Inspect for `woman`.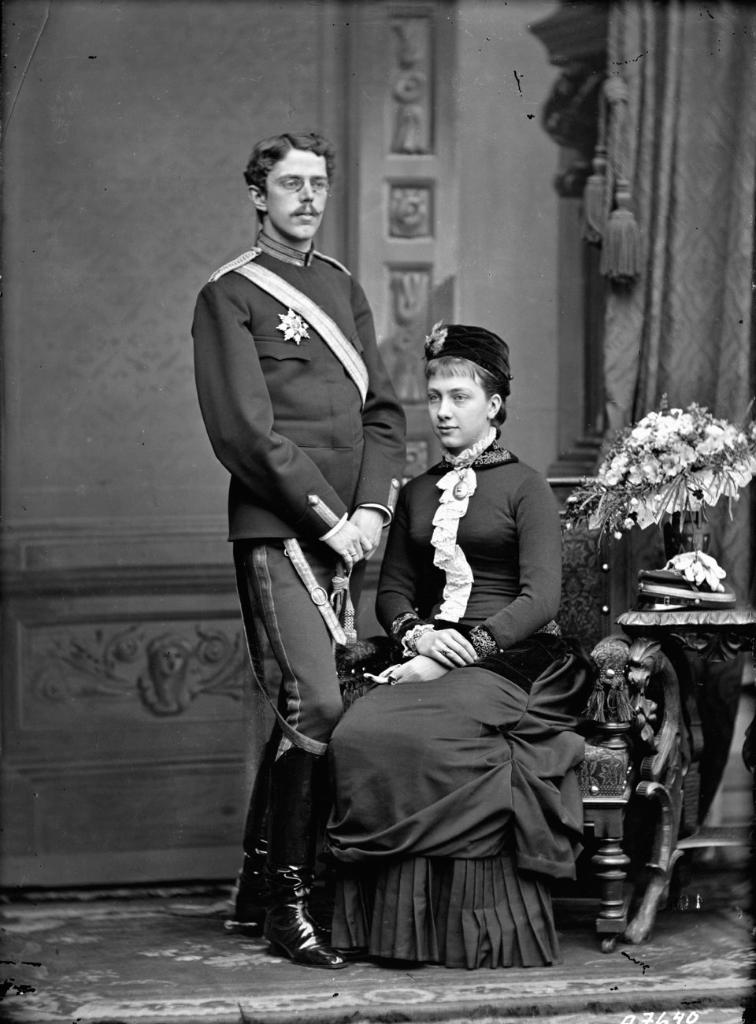
Inspection: [left=334, top=299, right=581, bottom=959].
